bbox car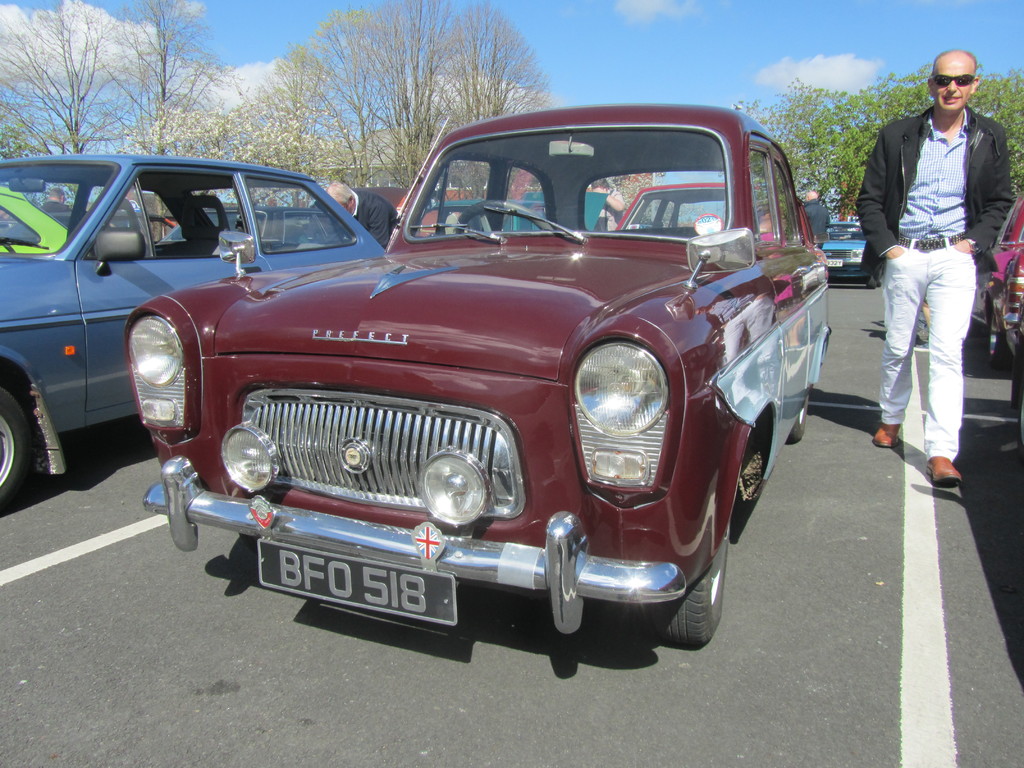
pyautogui.locateOnScreen(973, 191, 1023, 355)
